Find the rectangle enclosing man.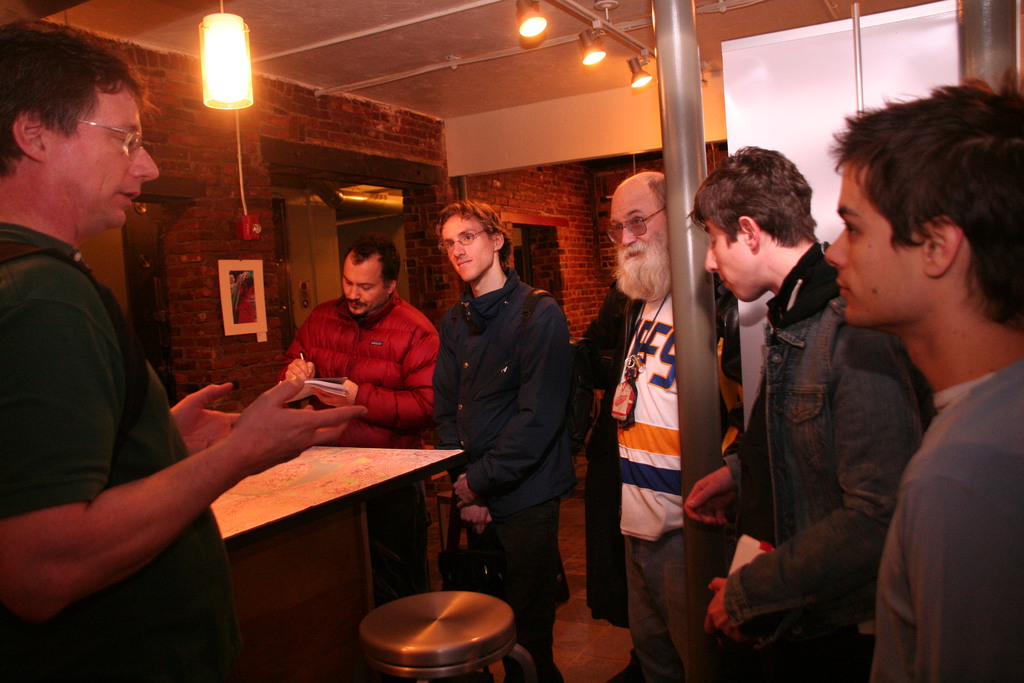
bbox=[417, 196, 584, 647].
